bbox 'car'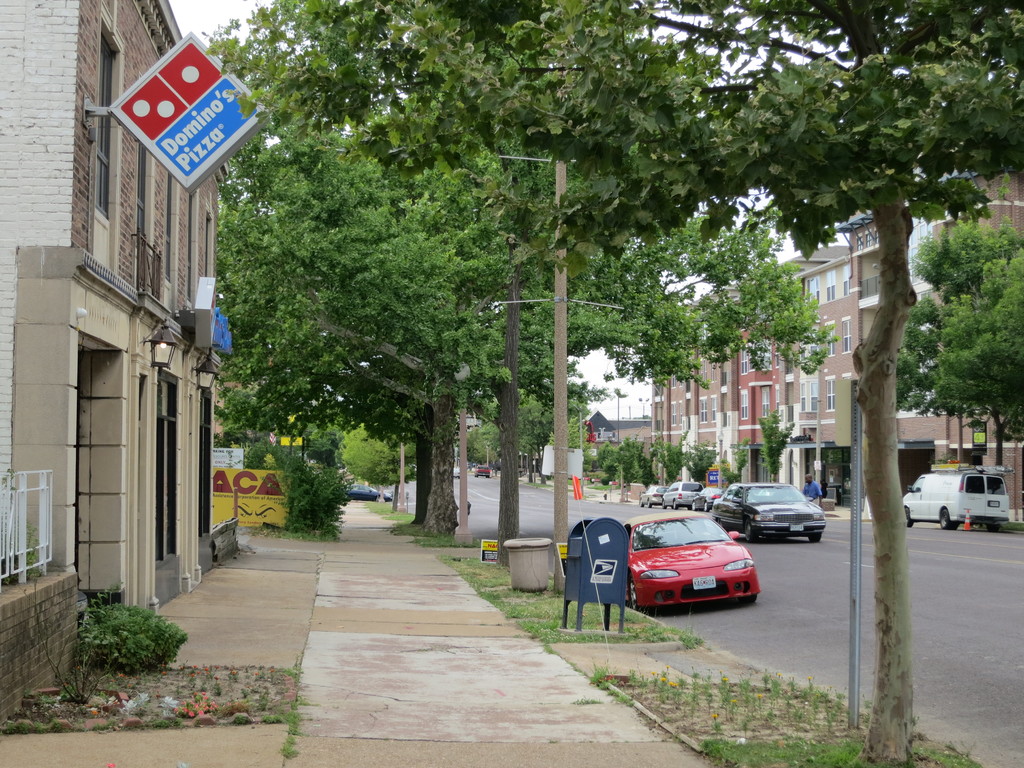
locate(579, 504, 775, 624)
